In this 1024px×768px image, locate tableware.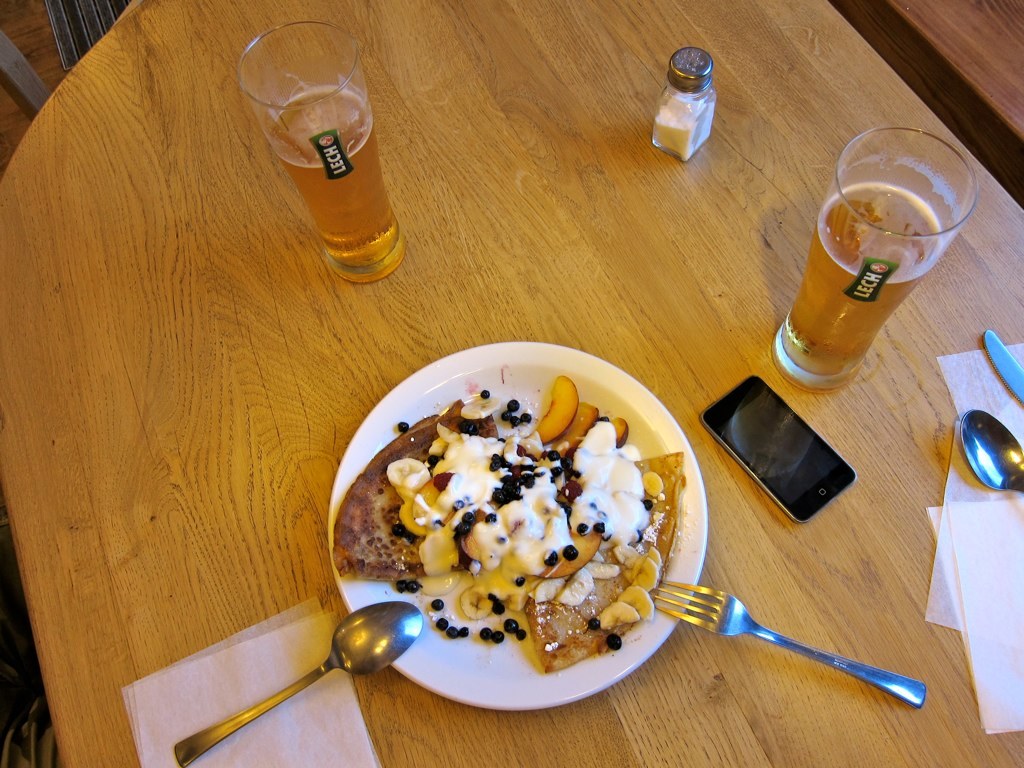
Bounding box: Rect(645, 47, 720, 158).
